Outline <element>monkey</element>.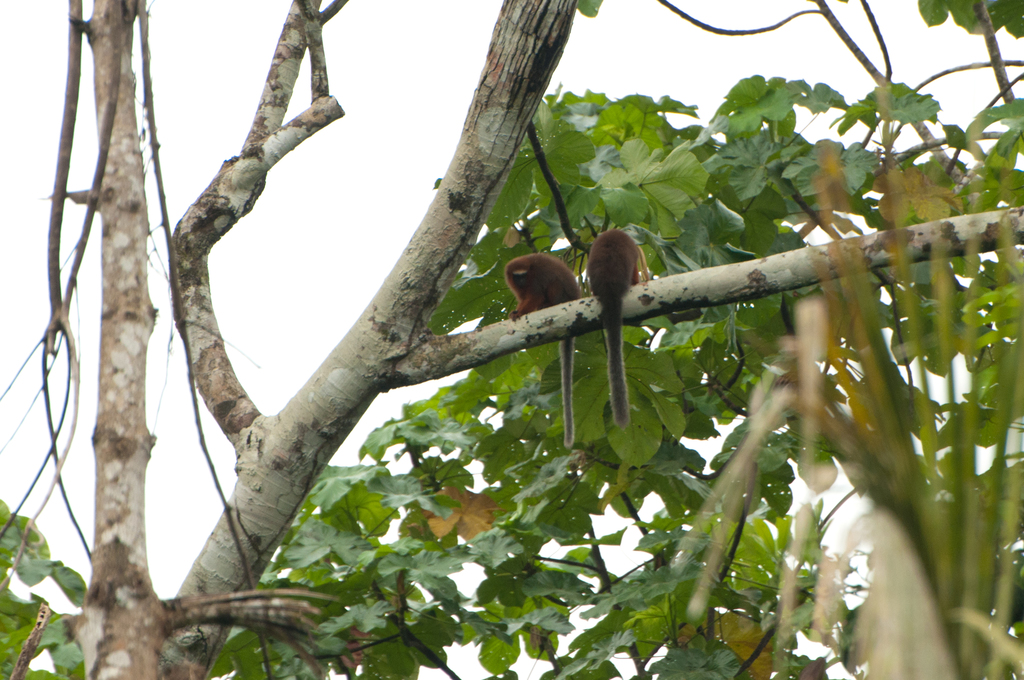
Outline: l=586, t=227, r=639, b=428.
